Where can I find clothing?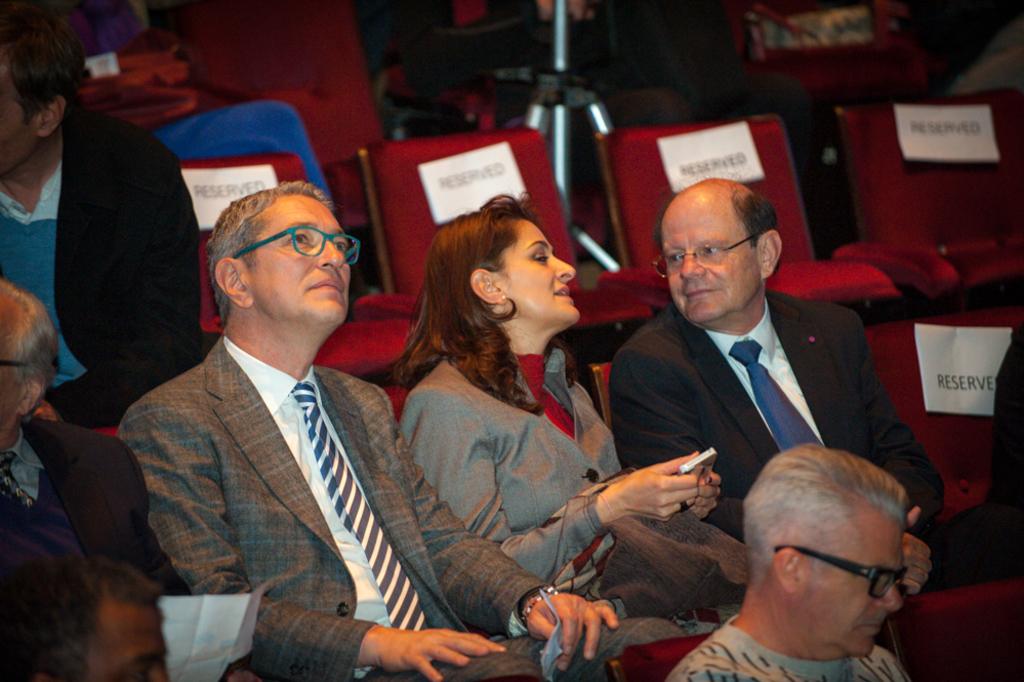
You can find it at l=609, t=285, r=945, b=522.
